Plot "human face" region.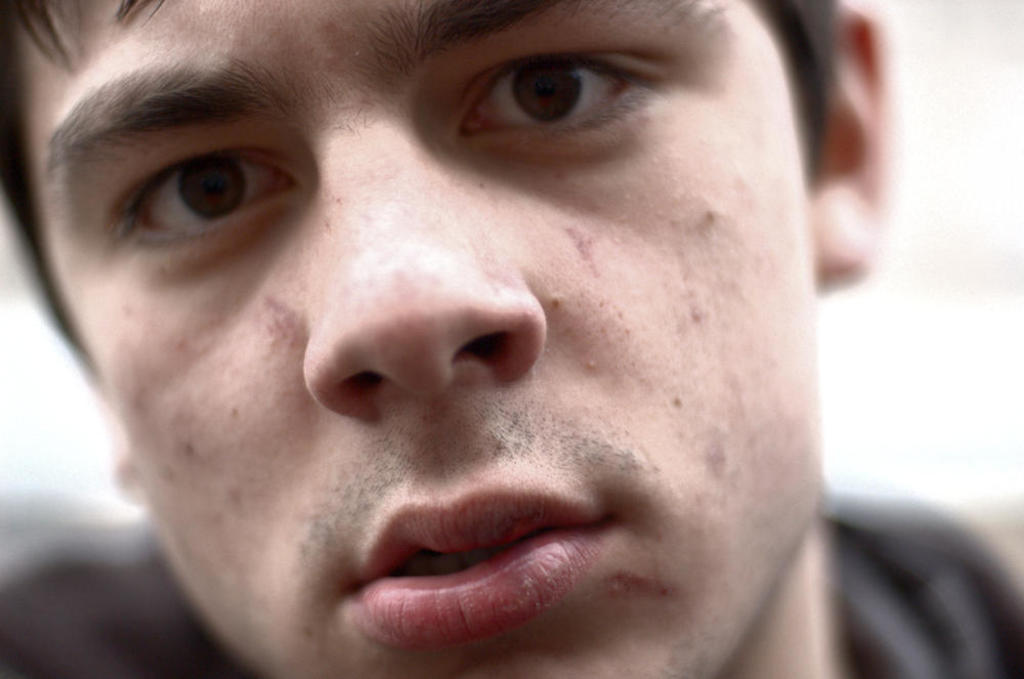
Plotted at 29, 4, 836, 678.
